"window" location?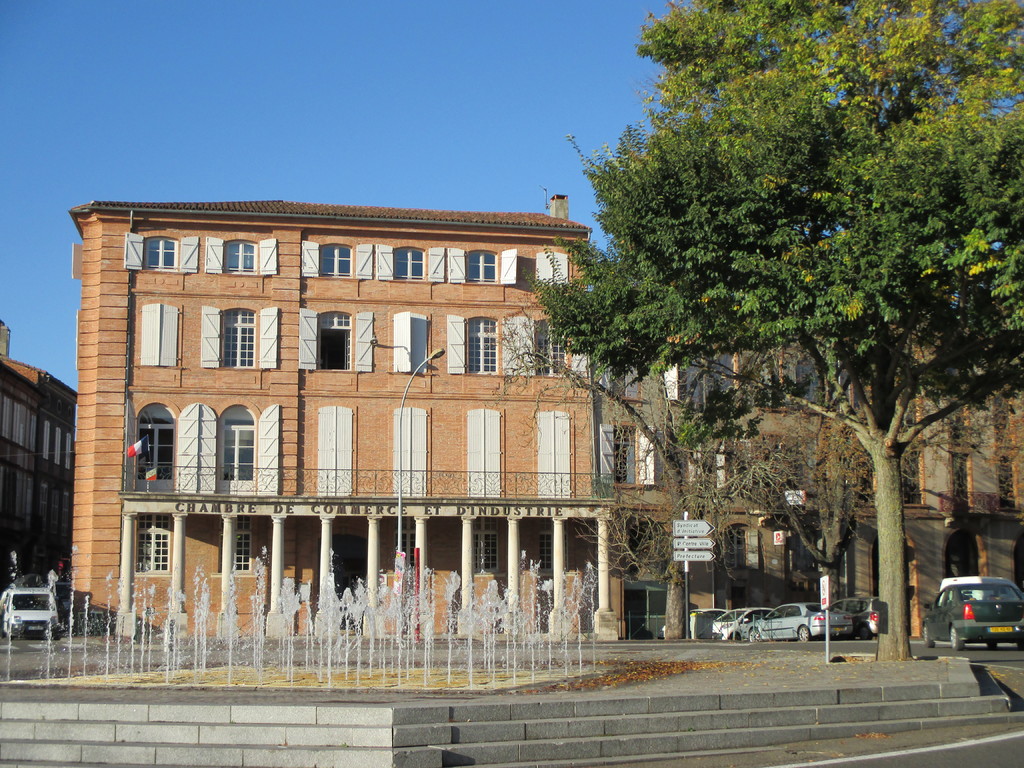
[left=796, top=524, right=817, bottom=566]
